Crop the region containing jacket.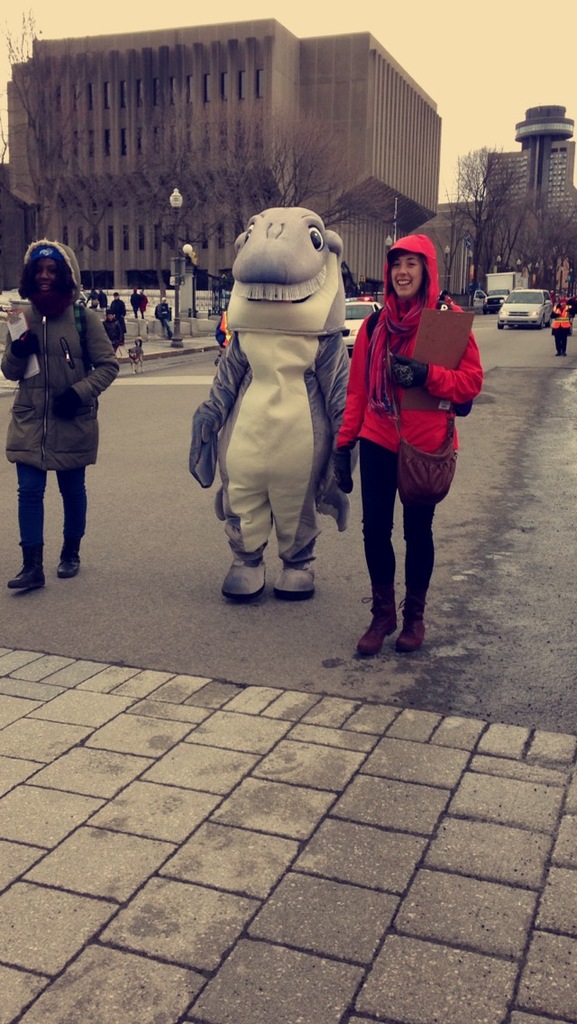
Crop region: Rect(330, 233, 486, 454).
